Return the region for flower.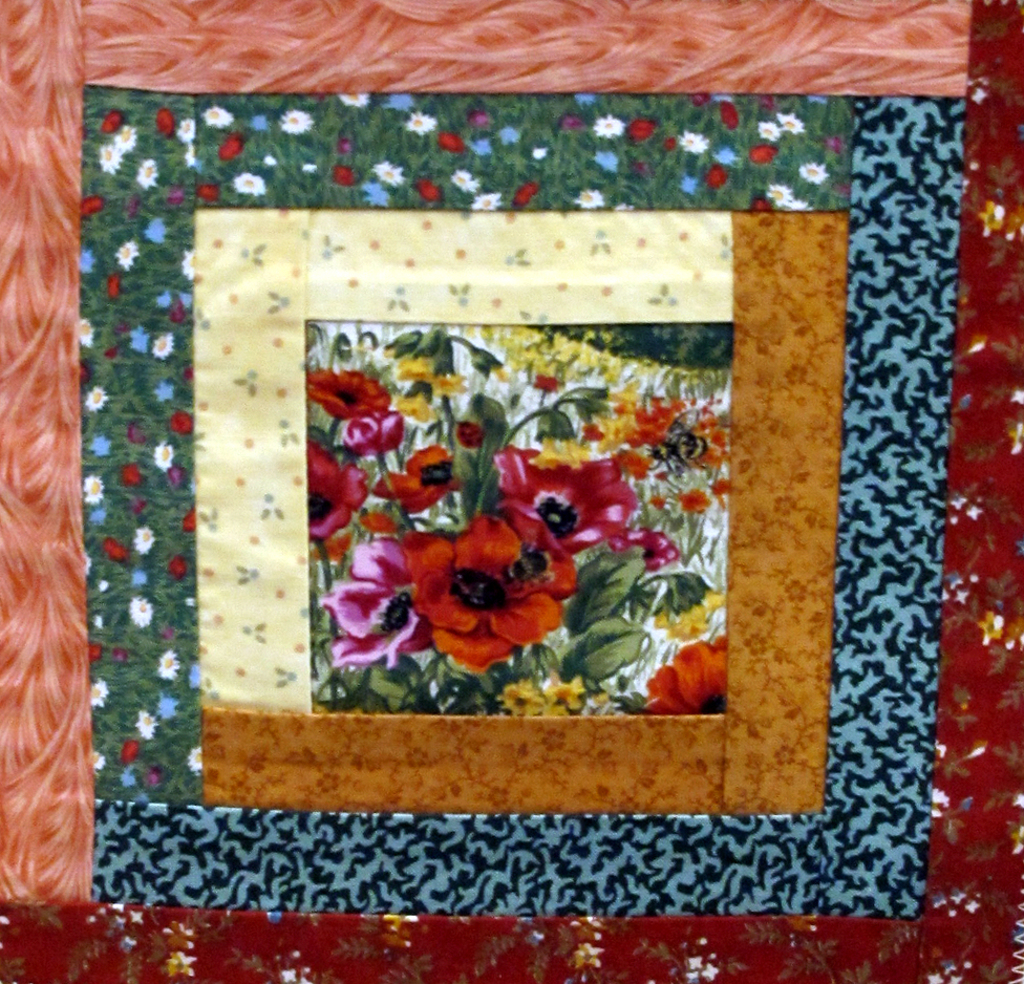
[left=156, top=384, right=172, bottom=405].
